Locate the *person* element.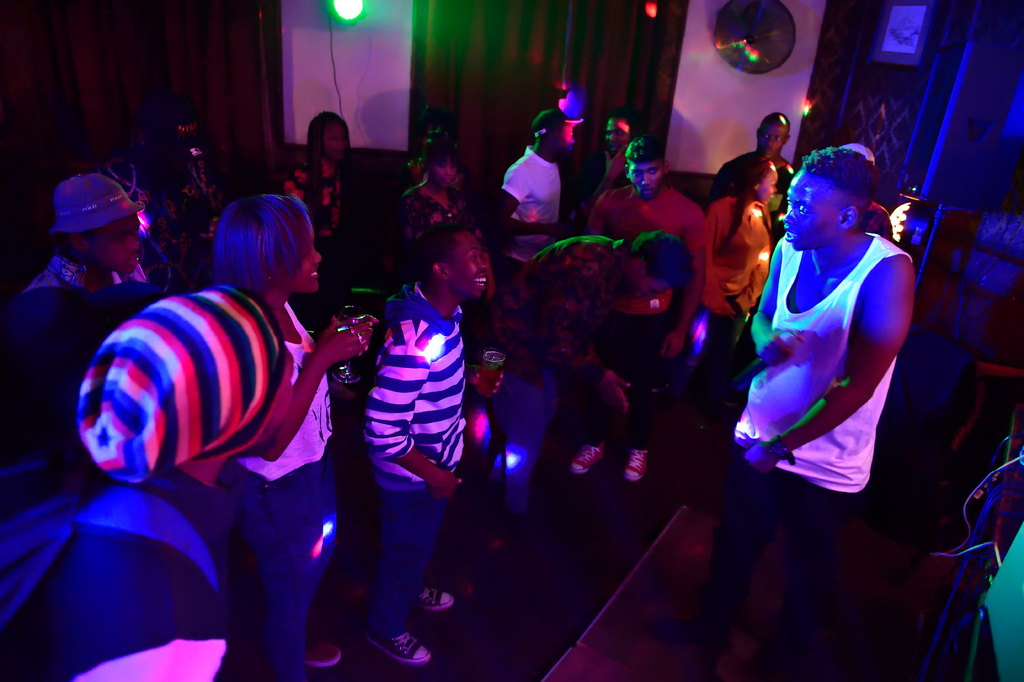
Element bbox: bbox=(0, 285, 297, 681).
